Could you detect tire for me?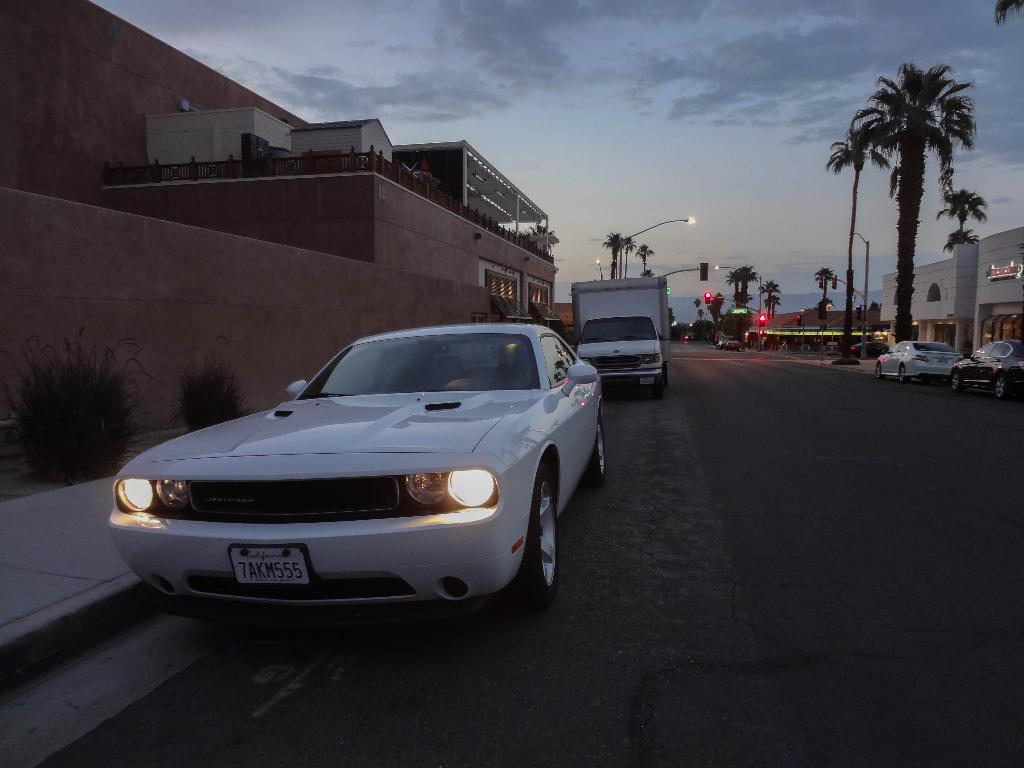
Detection result: (874, 360, 880, 379).
